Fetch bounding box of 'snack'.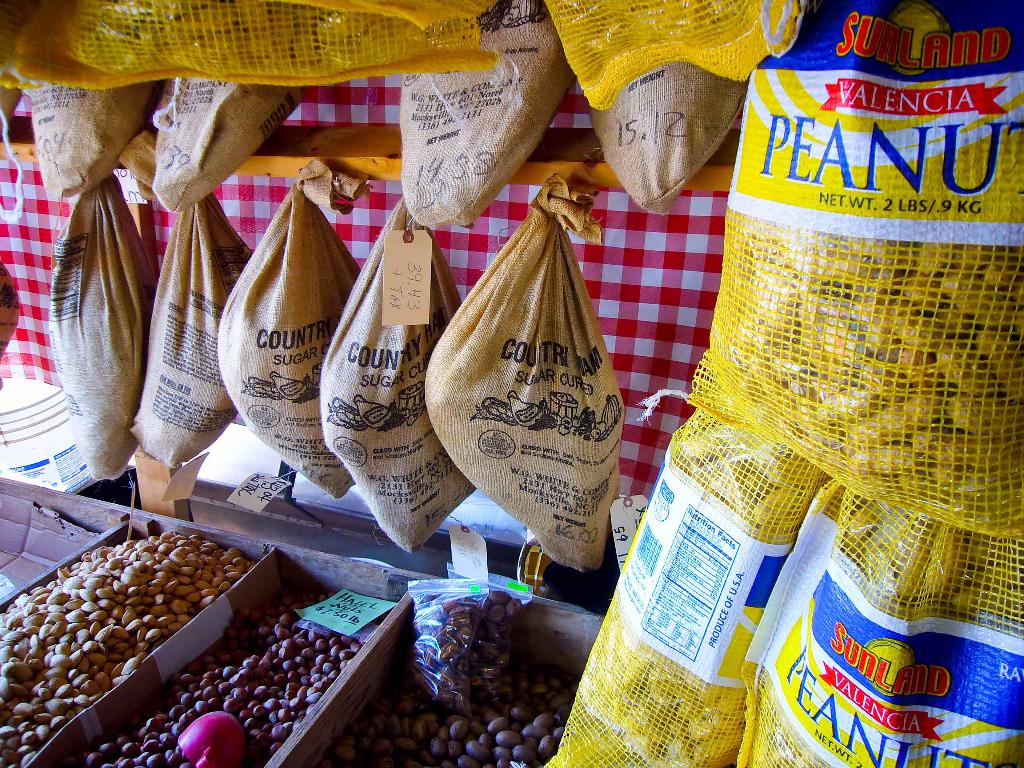
Bbox: Rect(84, 568, 386, 767).
